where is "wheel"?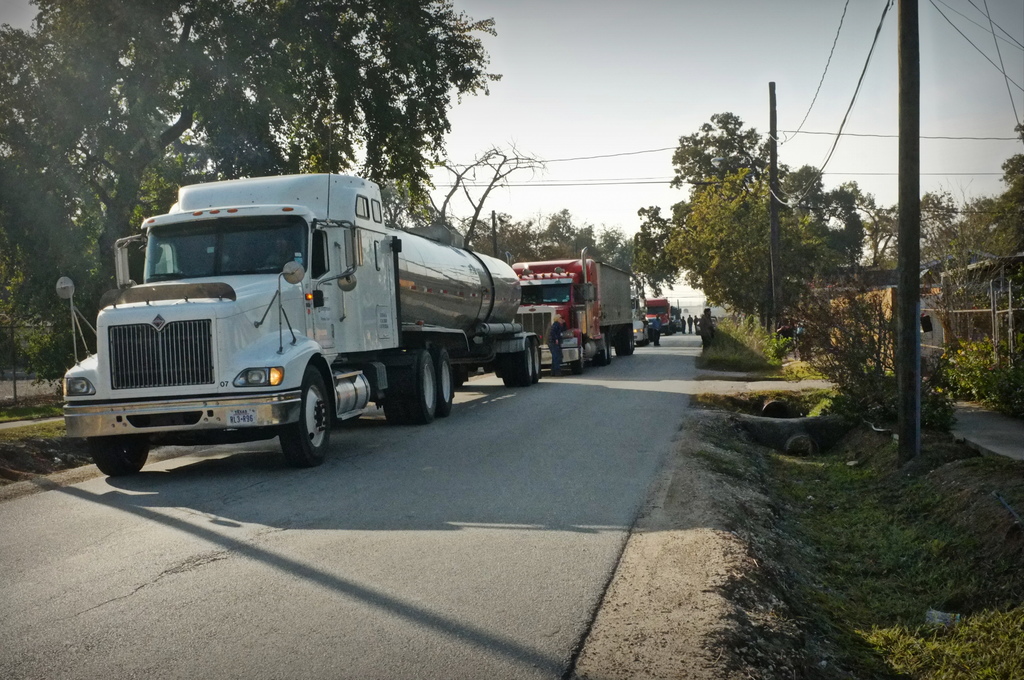
(left=605, top=336, right=612, bottom=363).
